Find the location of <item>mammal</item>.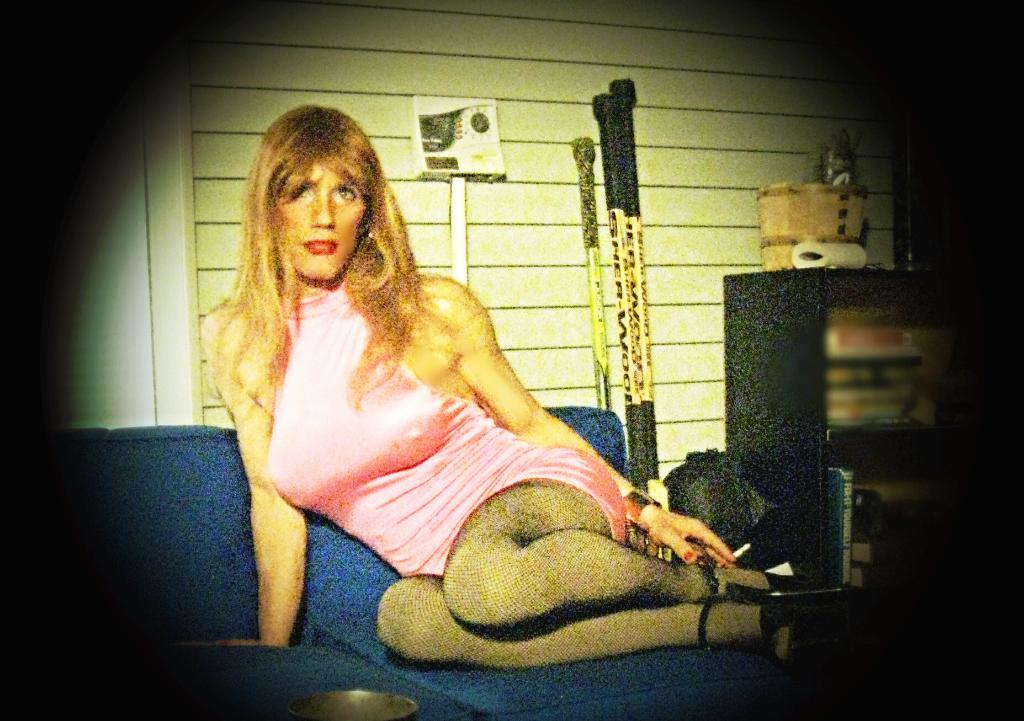
Location: {"left": 200, "top": 102, "right": 847, "bottom": 671}.
